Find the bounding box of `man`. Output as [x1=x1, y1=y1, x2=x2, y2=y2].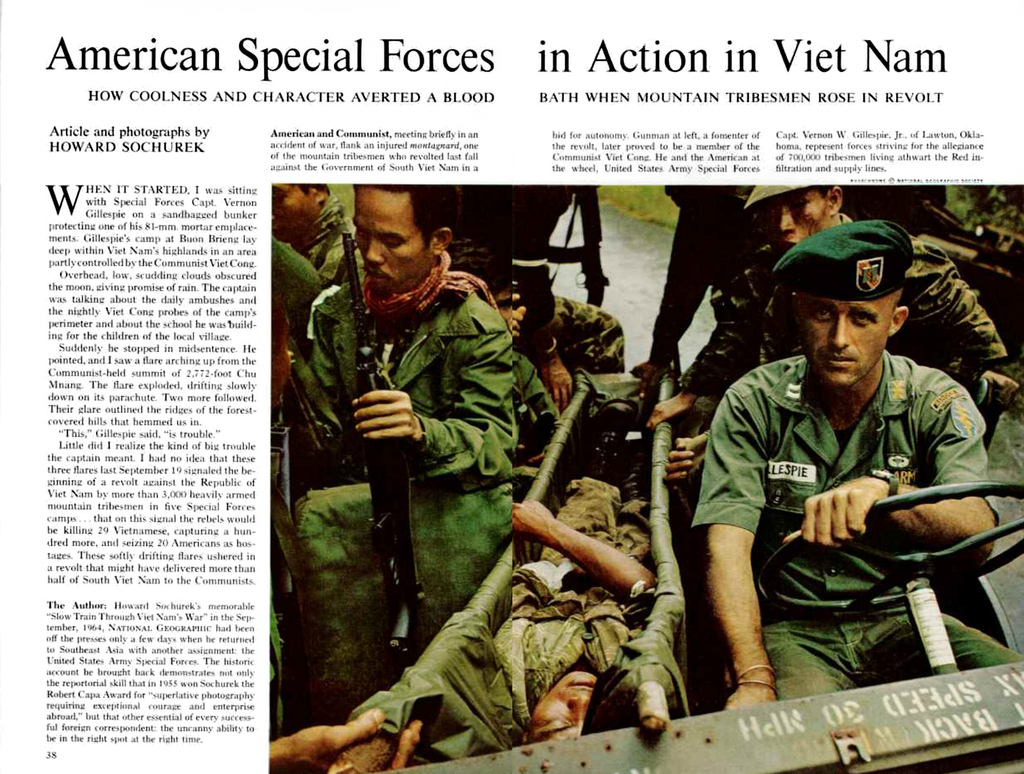
[x1=690, y1=213, x2=1014, y2=718].
